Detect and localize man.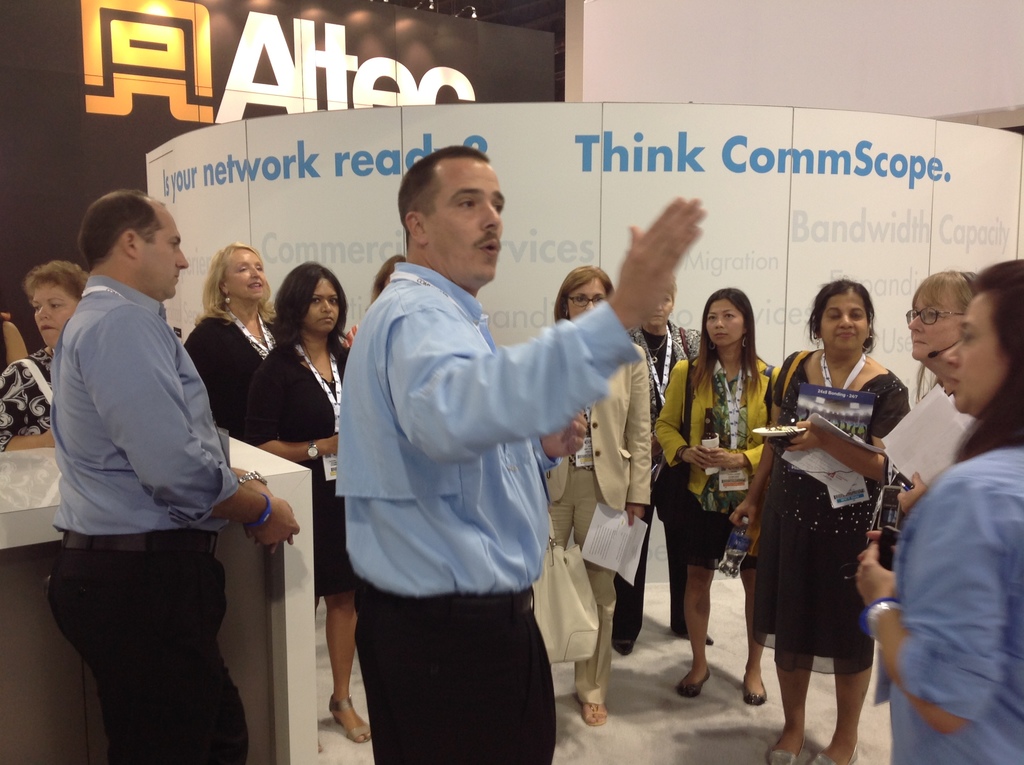
Localized at [50, 186, 302, 764].
